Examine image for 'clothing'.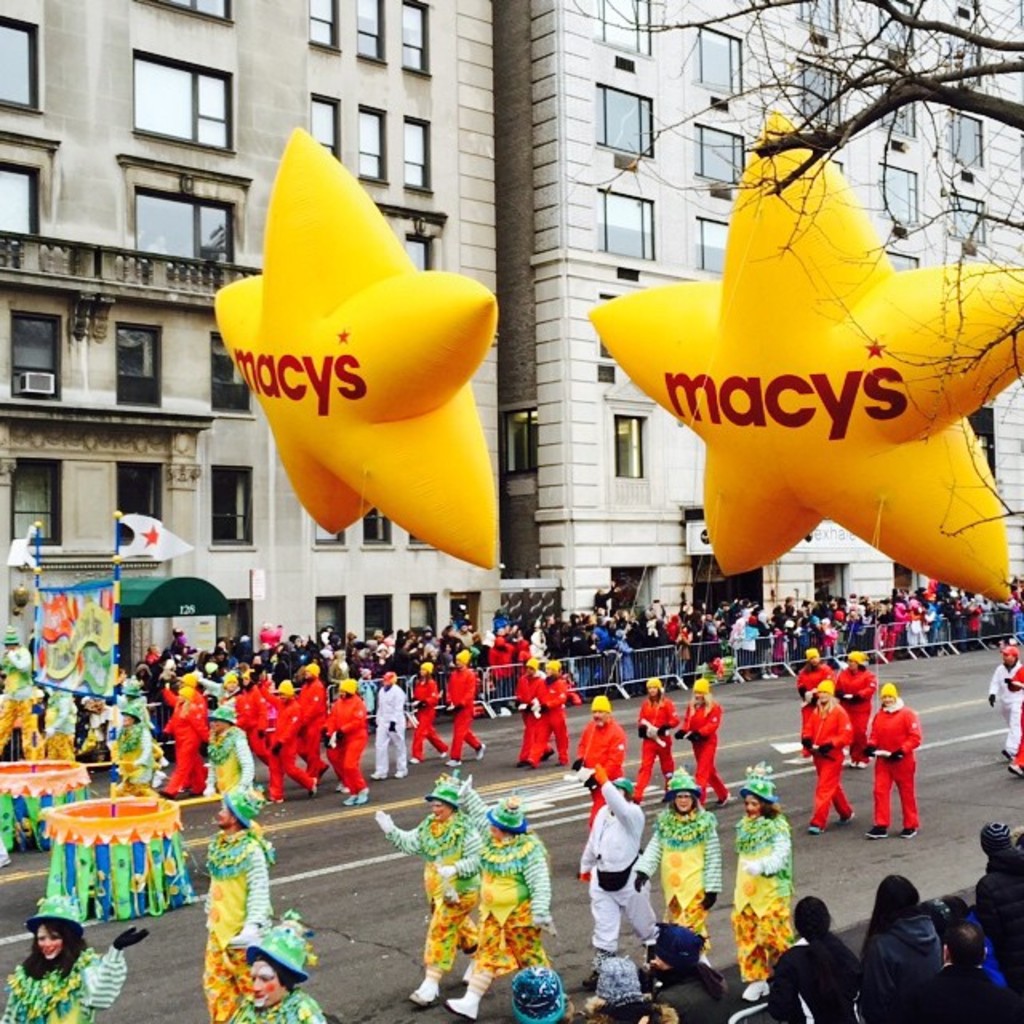
Examination result: 834 661 880 757.
